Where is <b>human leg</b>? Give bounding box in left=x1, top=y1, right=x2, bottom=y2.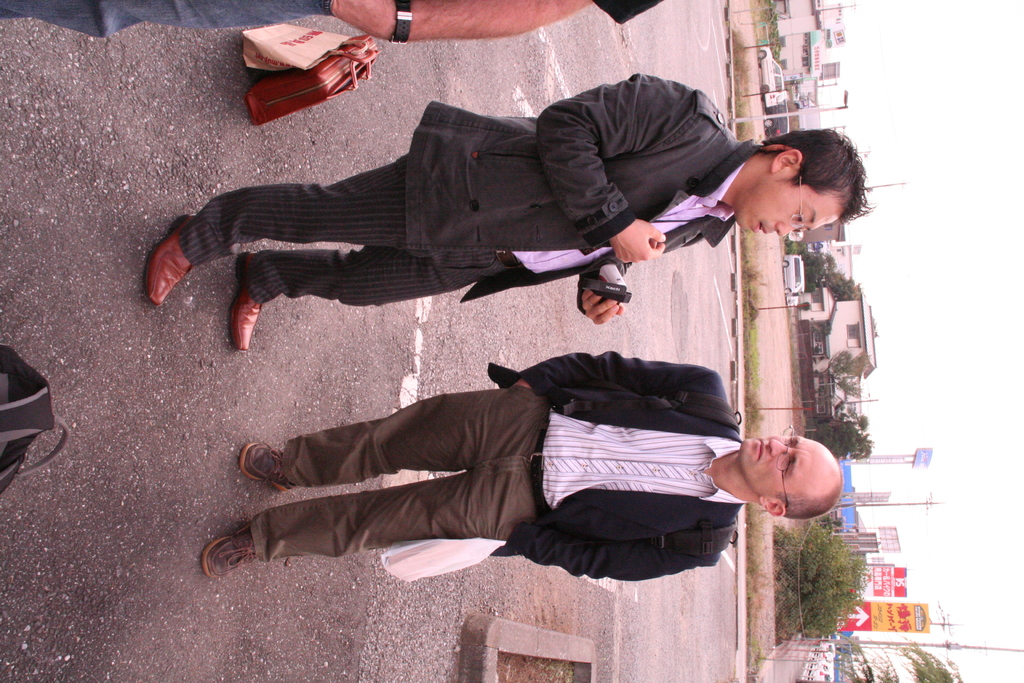
left=202, top=465, right=522, bottom=588.
